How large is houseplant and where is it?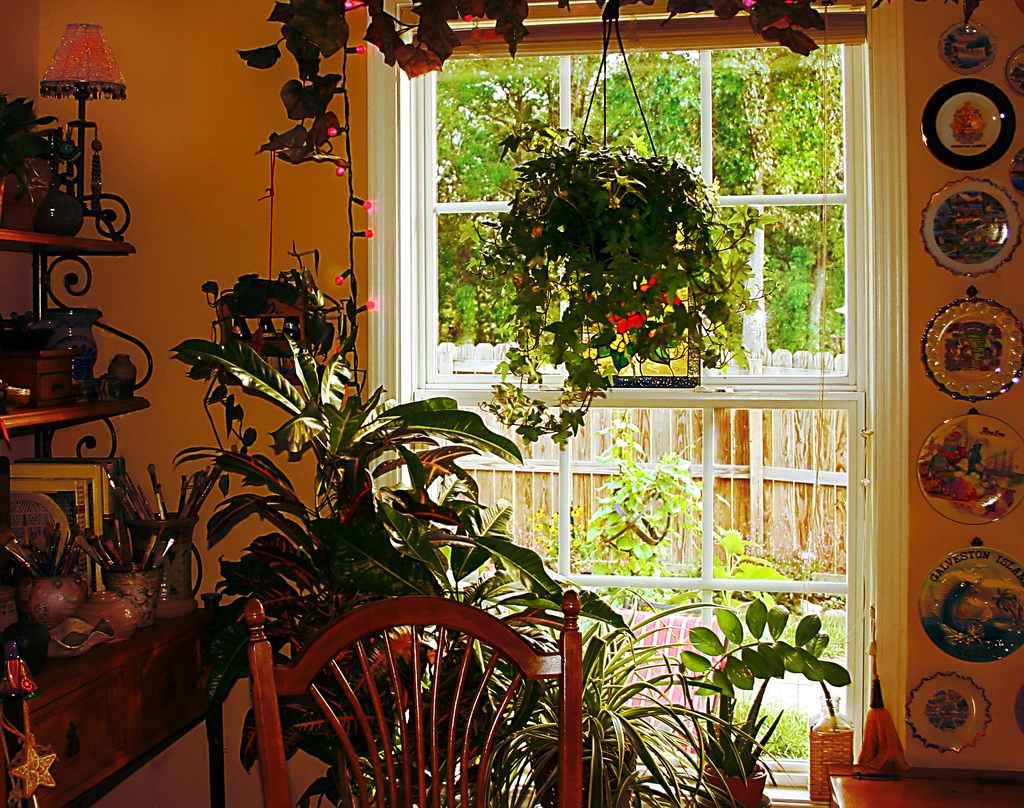
Bounding box: box=[685, 667, 784, 804].
